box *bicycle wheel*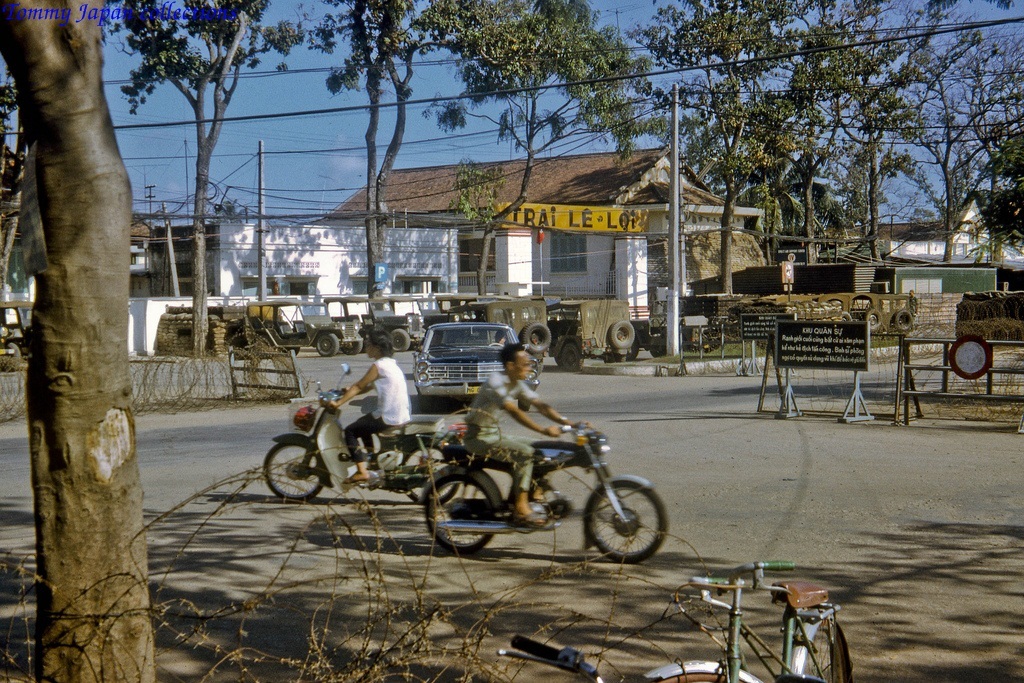
left=658, top=674, right=747, bottom=682
